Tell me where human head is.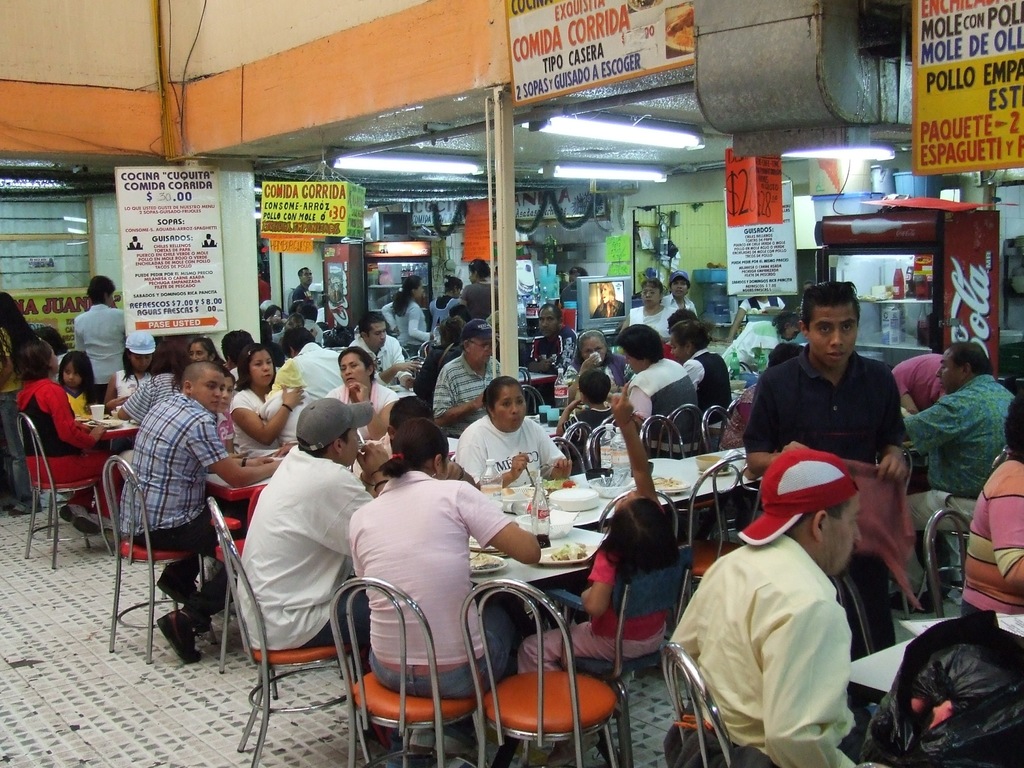
human head is at x1=668 y1=321 x2=711 y2=365.
